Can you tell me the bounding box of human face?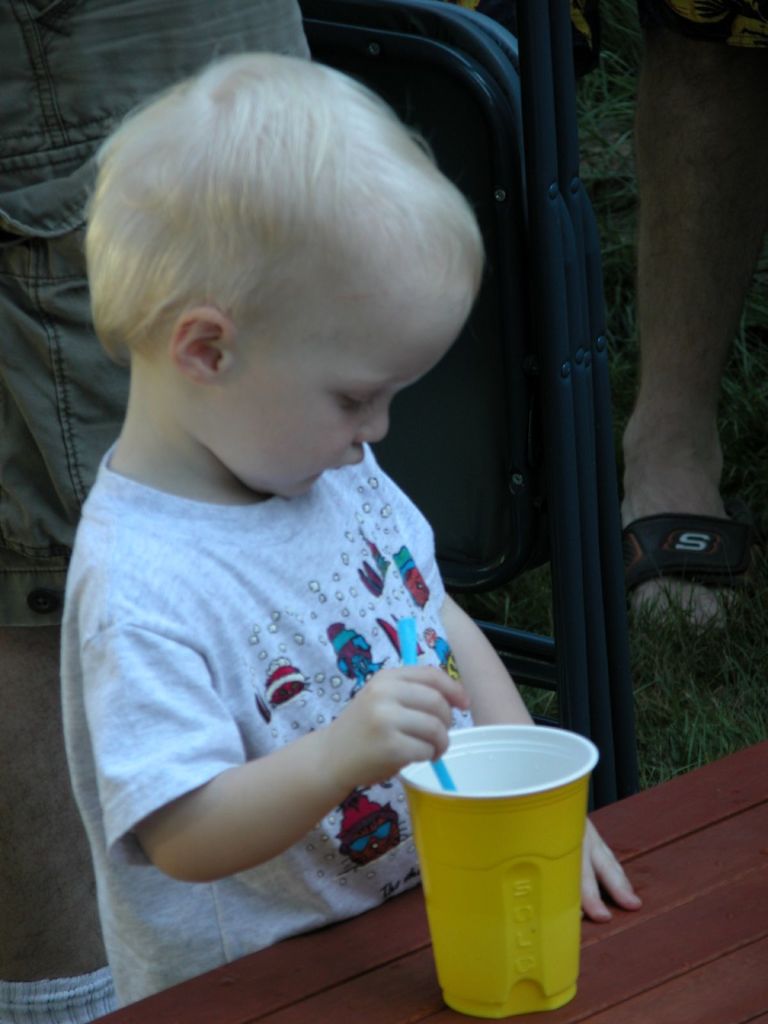
detection(222, 289, 457, 501).
